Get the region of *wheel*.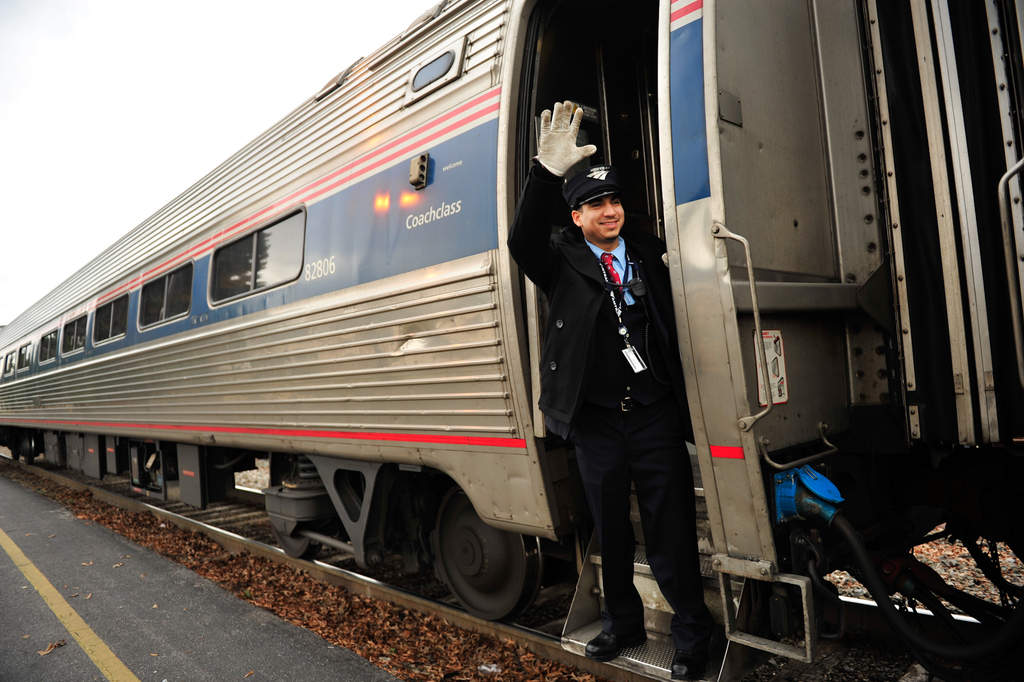
x1=11, y1=449, x2=19, y2=462.
